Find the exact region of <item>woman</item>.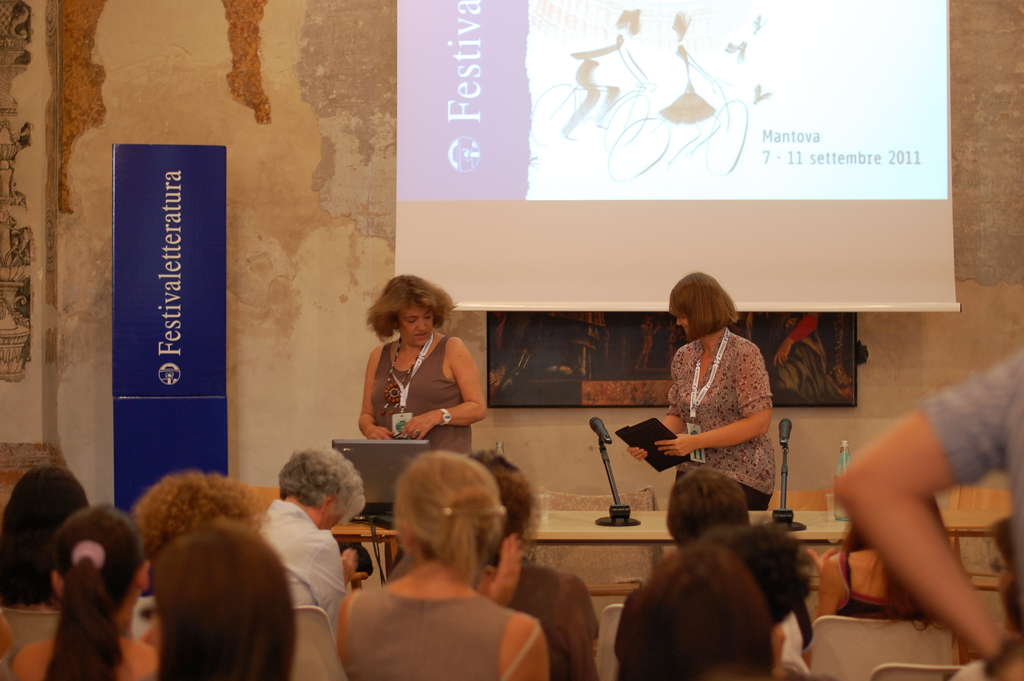
Exact region: x1=357, y1=275, x2=490, y2=454.
